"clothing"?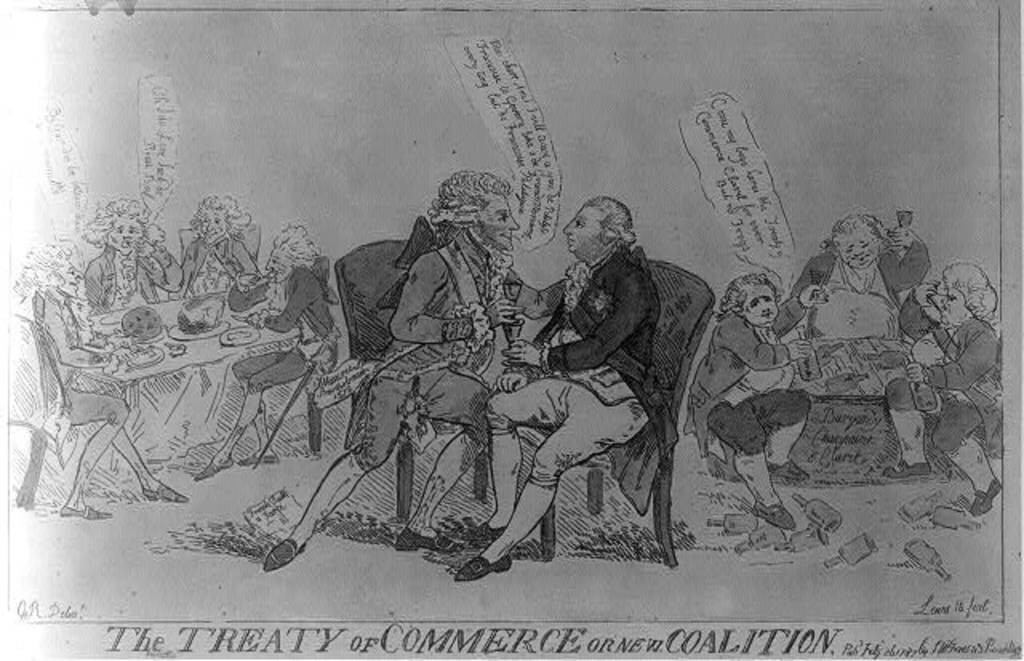
l=363, t=224, r=570, b=474
